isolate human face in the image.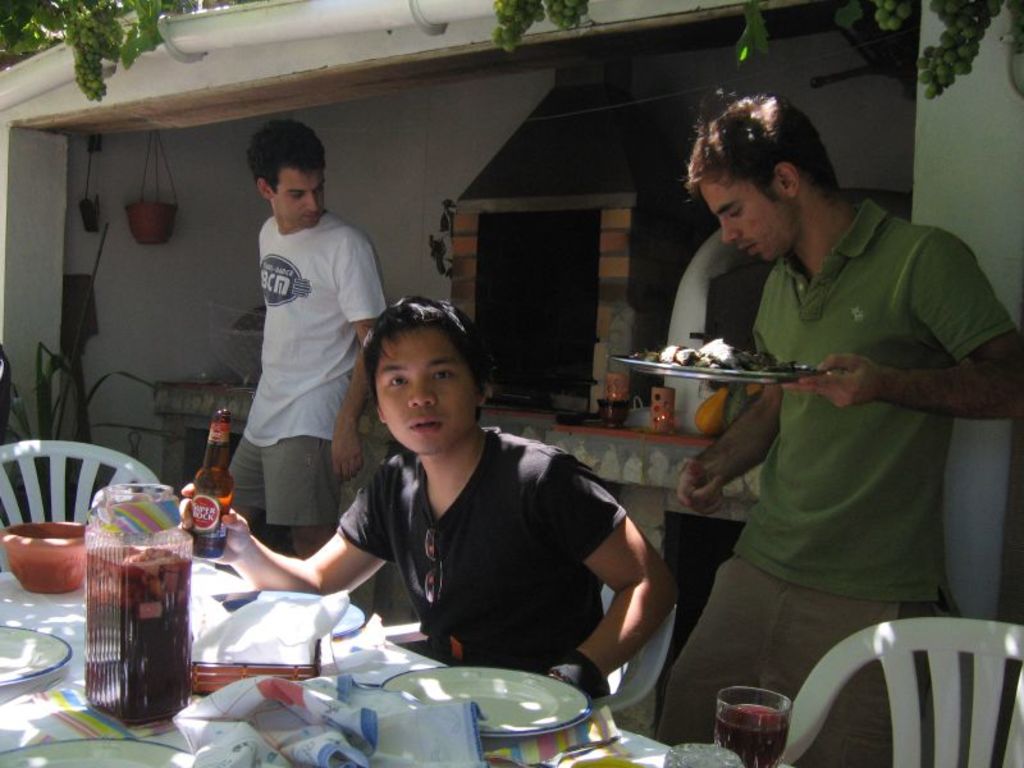
Isolated region: locate(694, 170, 796, 264).
